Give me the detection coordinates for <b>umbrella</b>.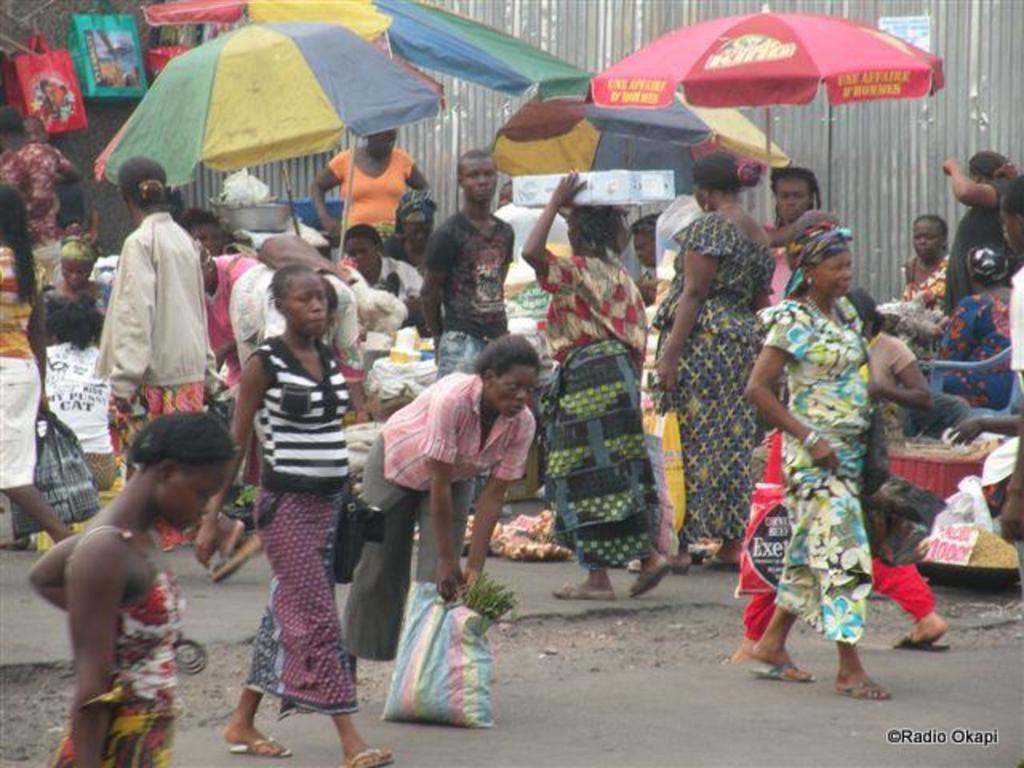
<box>586,2,942,229</box>.
